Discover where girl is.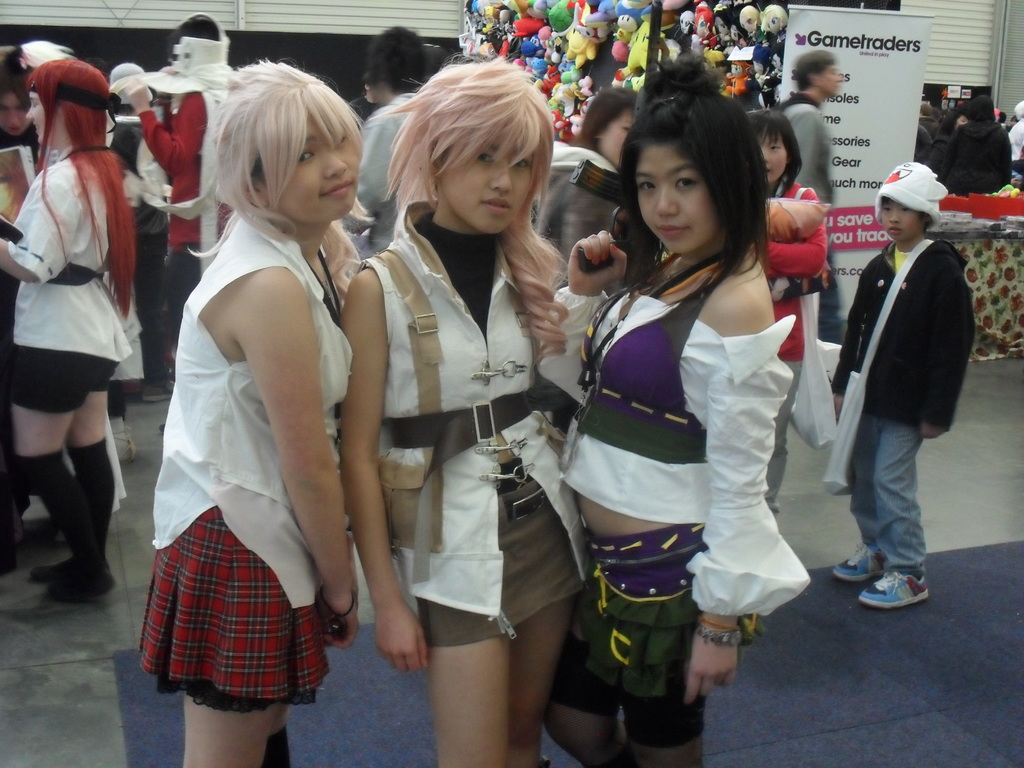
Discovered at (x1=539, y1=54, x2=810, y2=764).
